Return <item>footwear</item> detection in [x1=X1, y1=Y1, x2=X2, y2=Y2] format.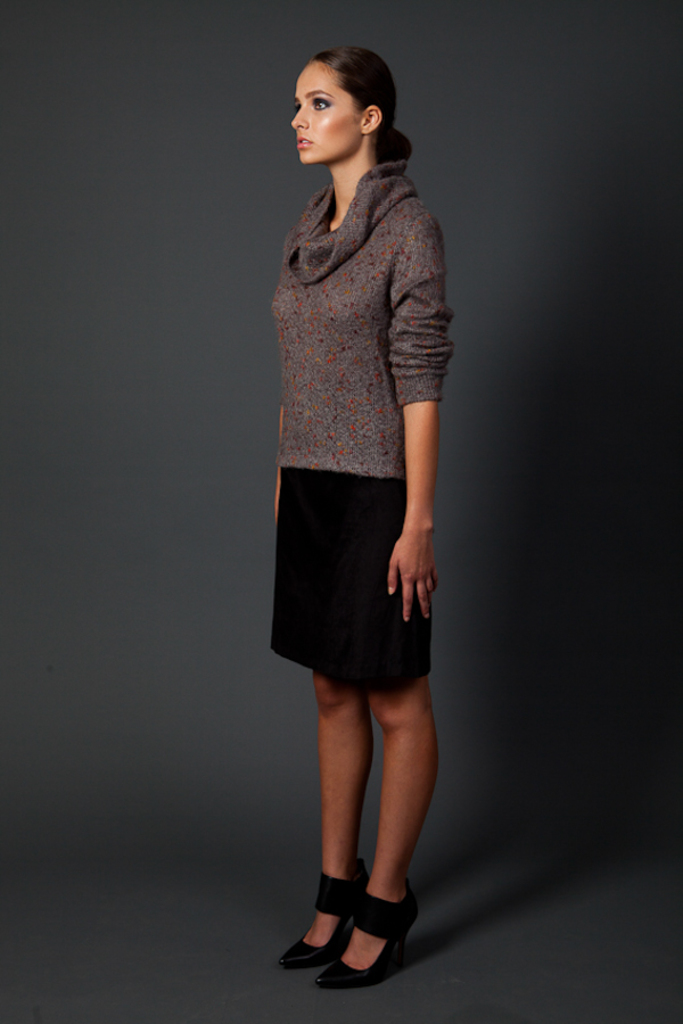
[x1=277, y1=858, x2=372, y2=972].
